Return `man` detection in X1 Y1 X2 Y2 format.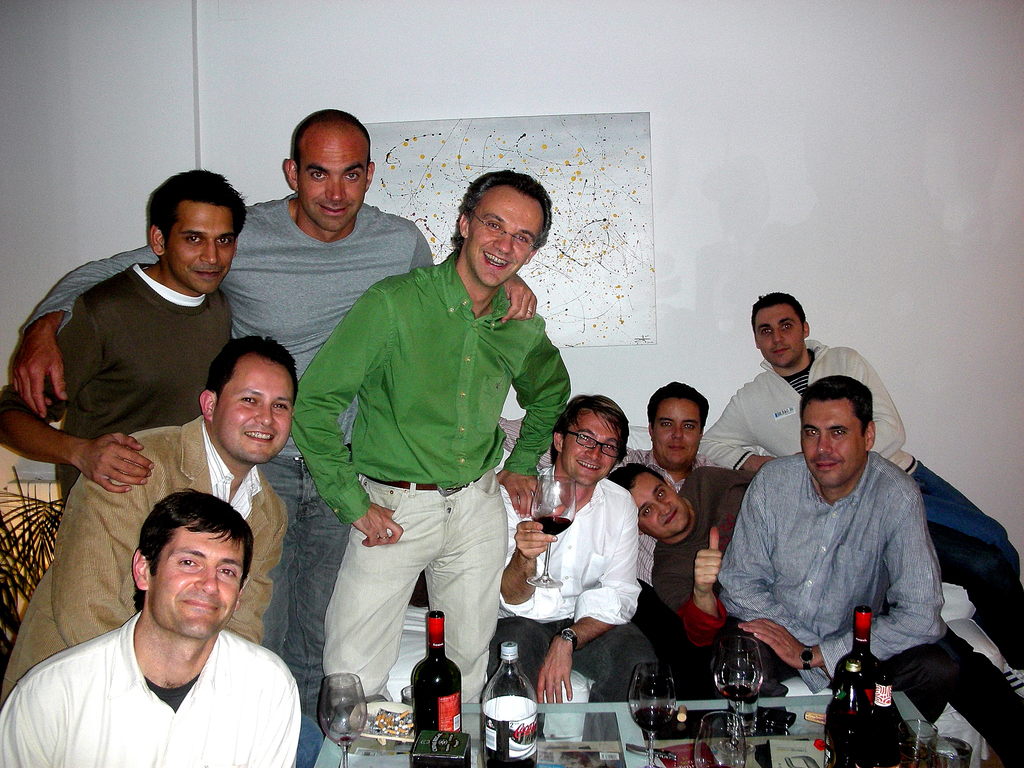
0 487 305 767.
